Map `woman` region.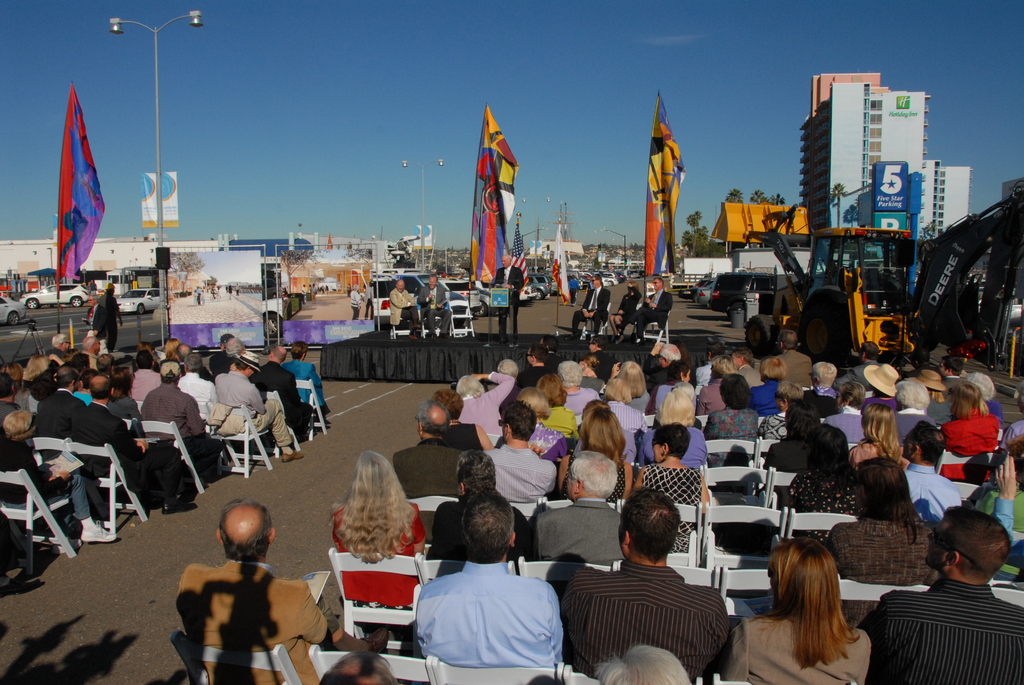
Mapped to x1=848 y1=400 x2=904 y2=468.
